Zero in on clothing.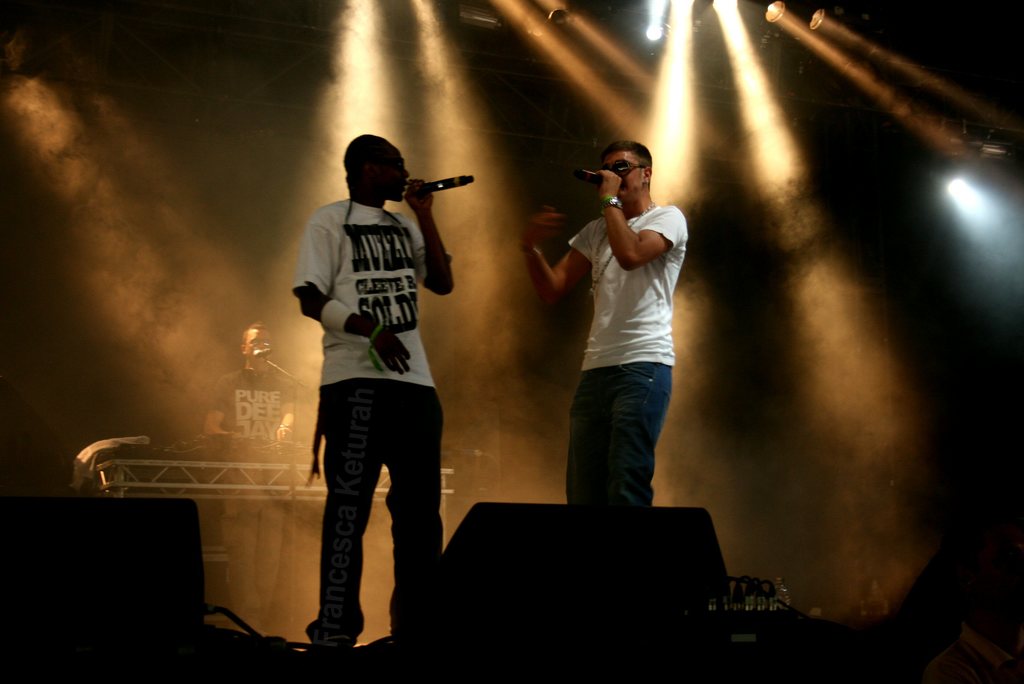
Zeroed in: <box>292,195,443,651</box>.
